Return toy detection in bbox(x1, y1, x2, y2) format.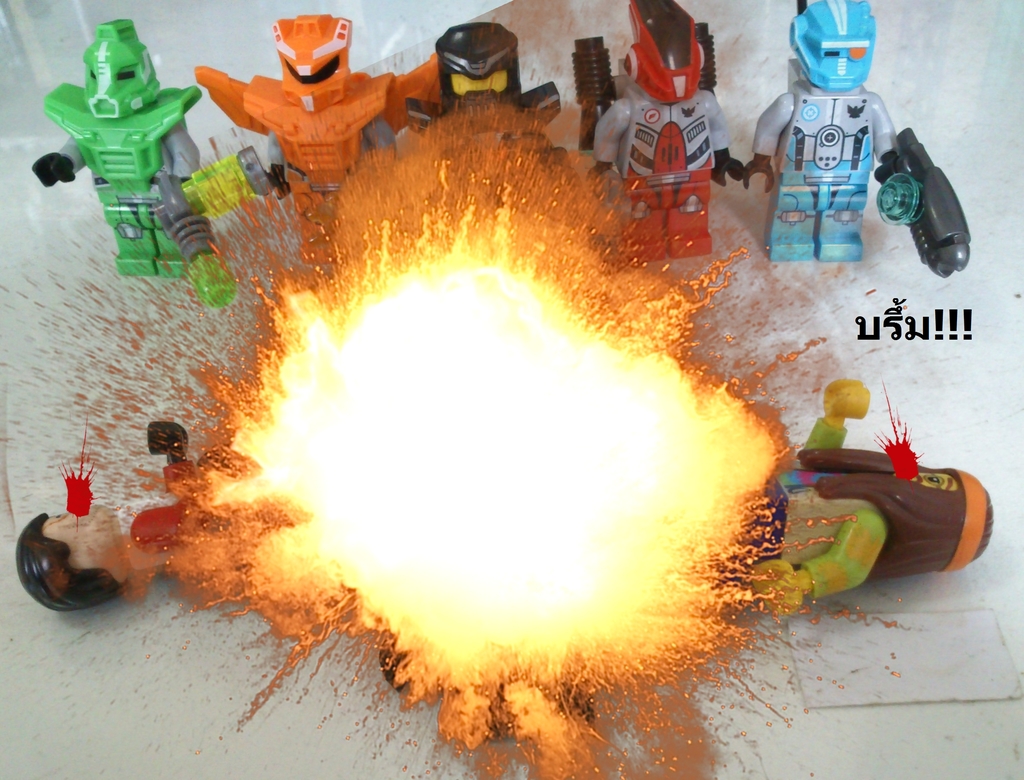
bbox(386, 19, 582, 195).
